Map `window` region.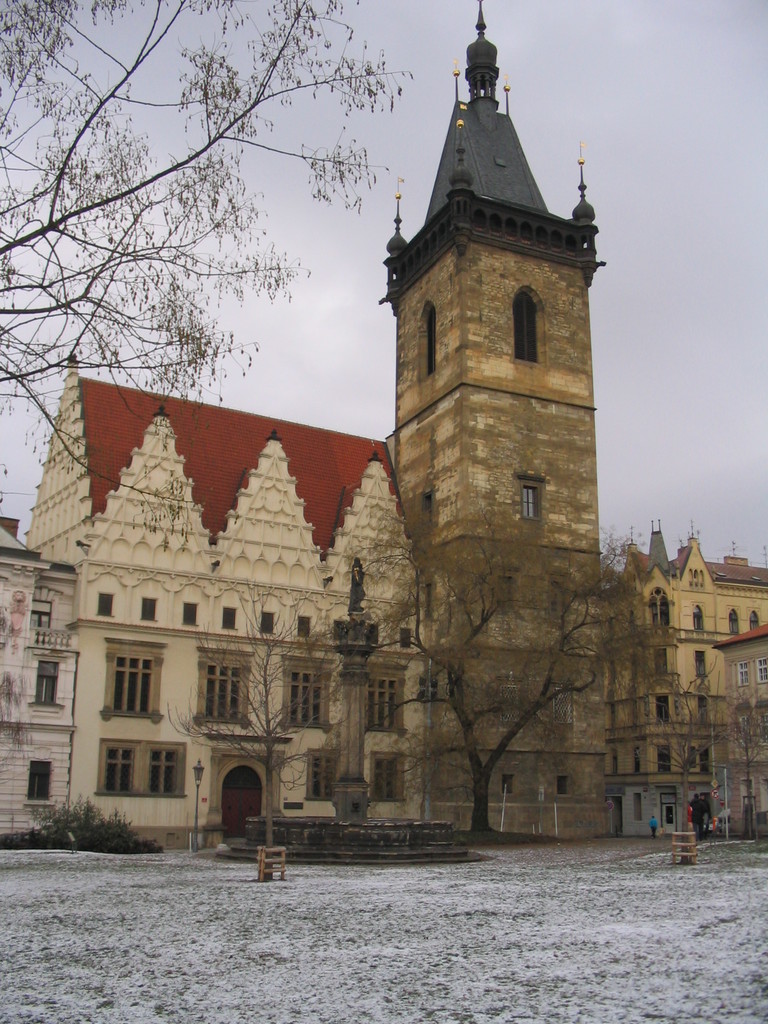
Mapped to [x1=95, y1=636, x2=169, y2=722].
